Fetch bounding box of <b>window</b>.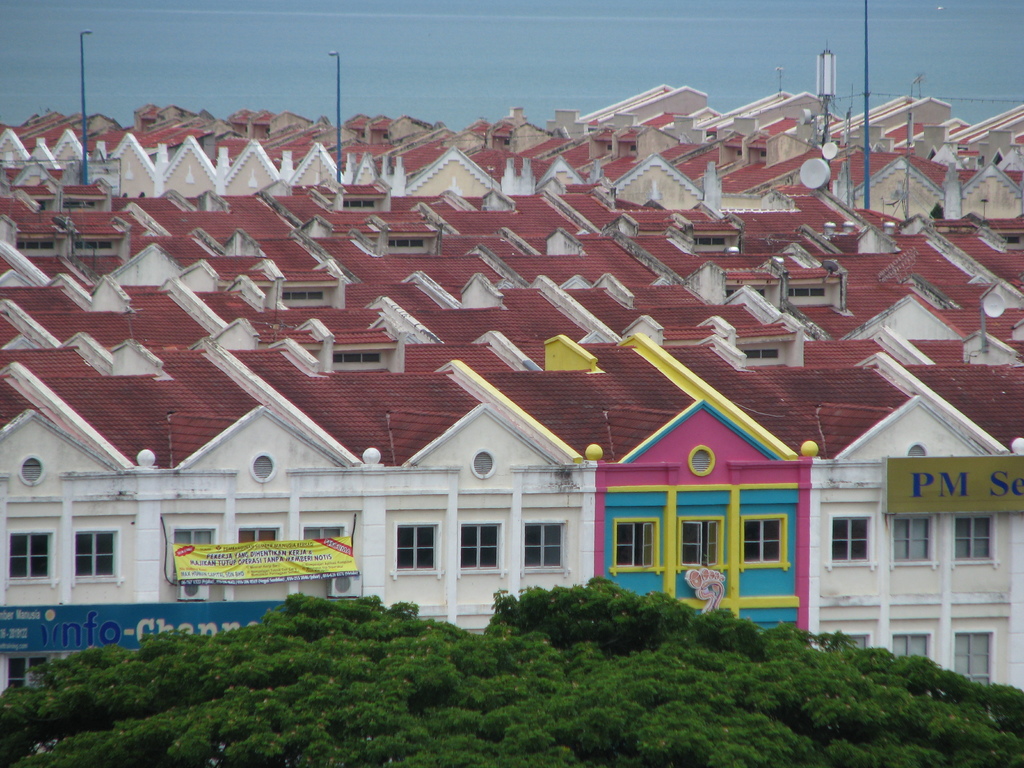
Bbox: crop(282, 289, 325, 303).
